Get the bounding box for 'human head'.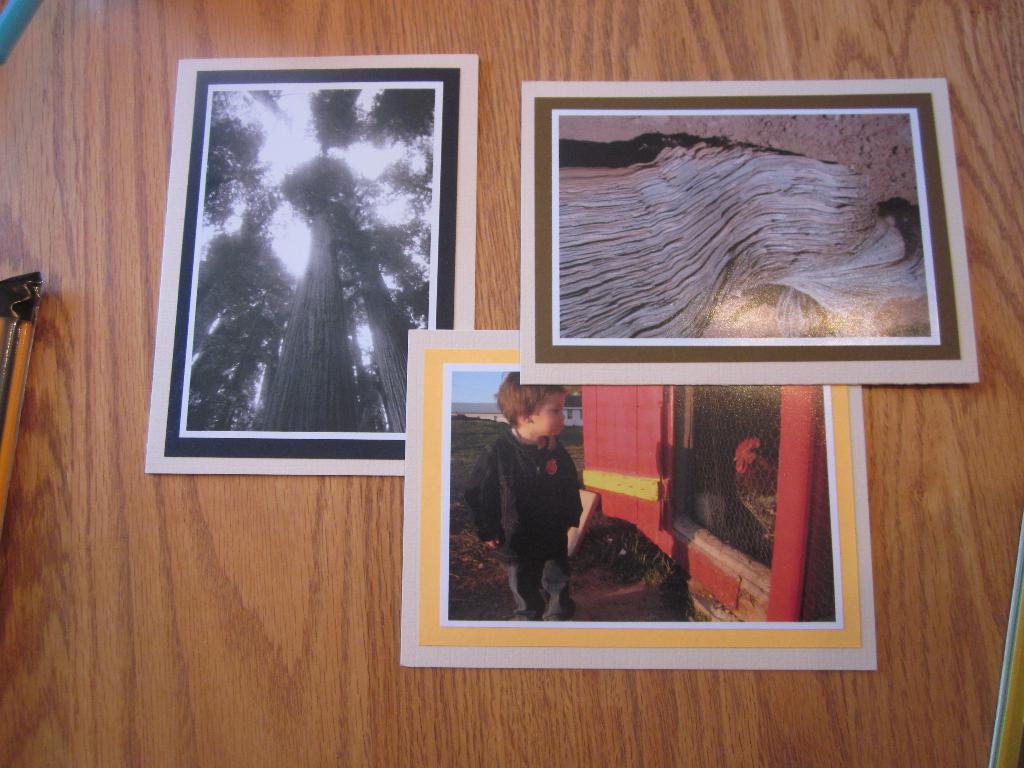
box(495, 369, 568, 433).
